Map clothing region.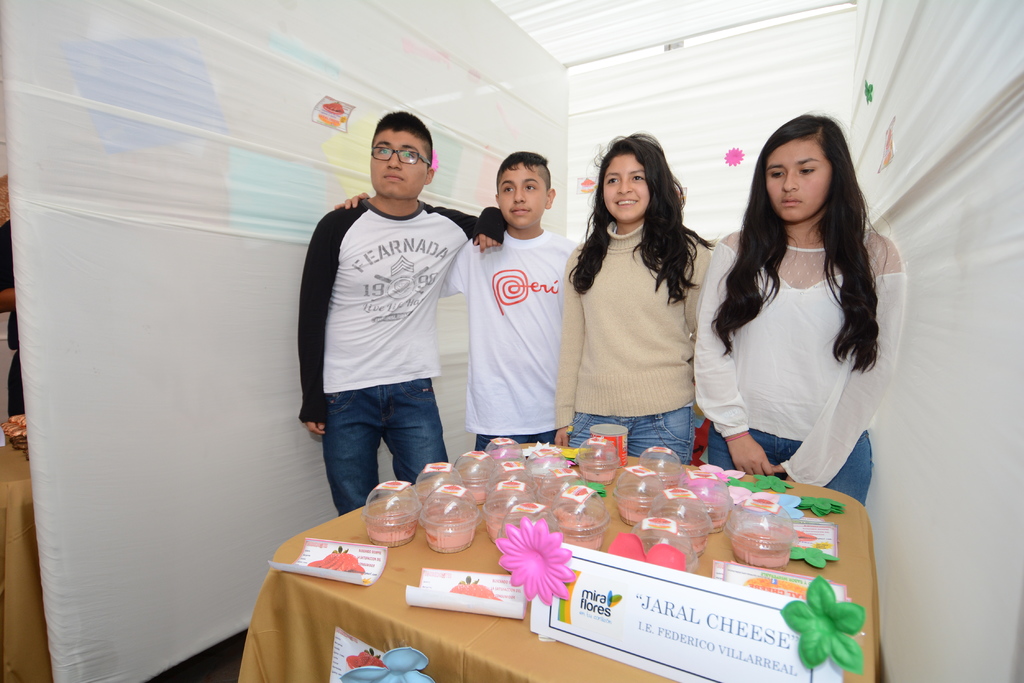
Mapped to <box>555,220,708,465</box>.
